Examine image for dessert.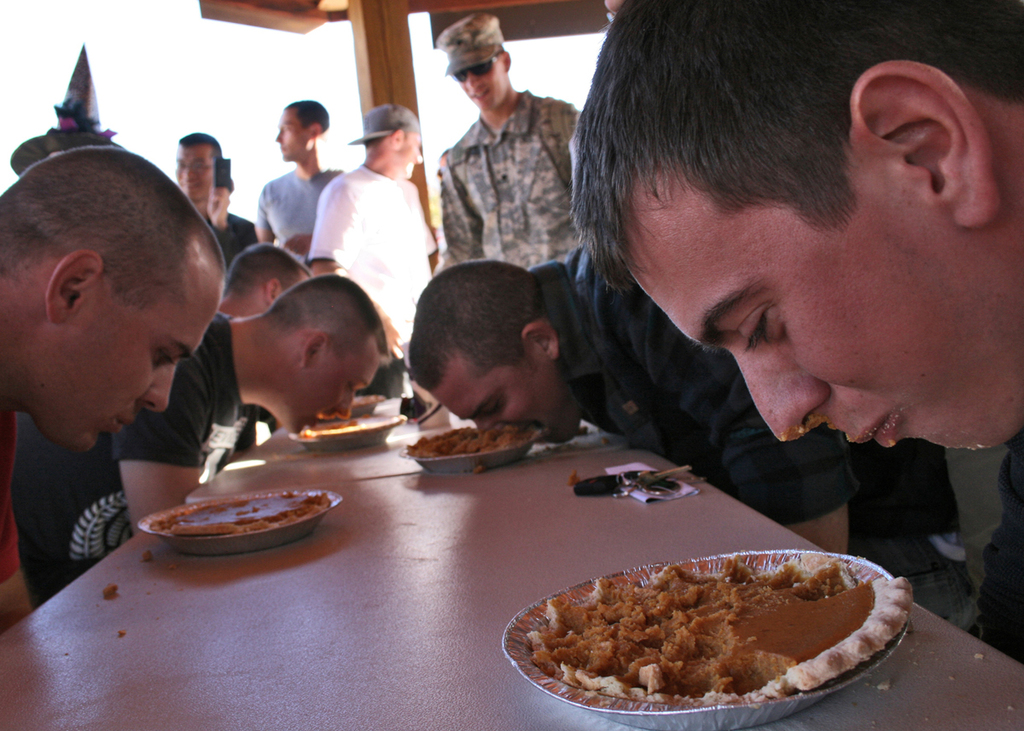
Examination result: left=527, top=560, right=911, bottom=701.
